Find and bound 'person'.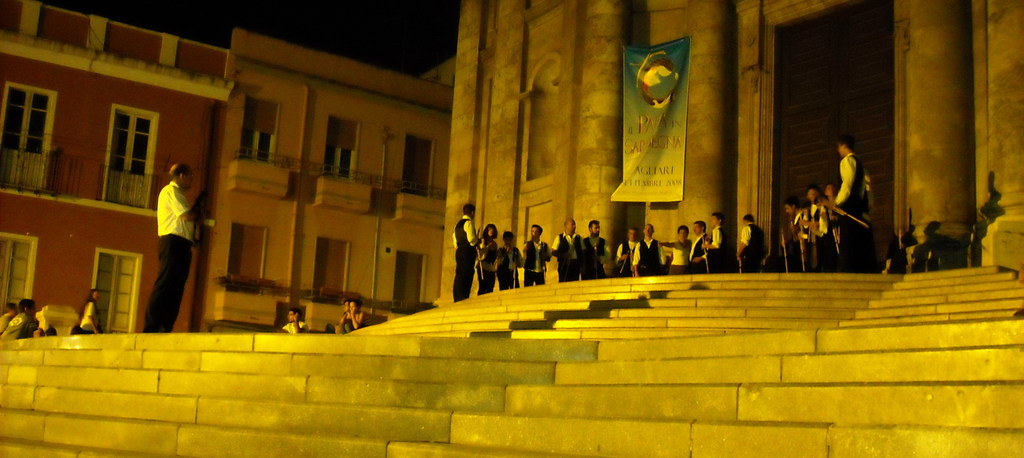
Bound: 340, 302, 367, 334.
